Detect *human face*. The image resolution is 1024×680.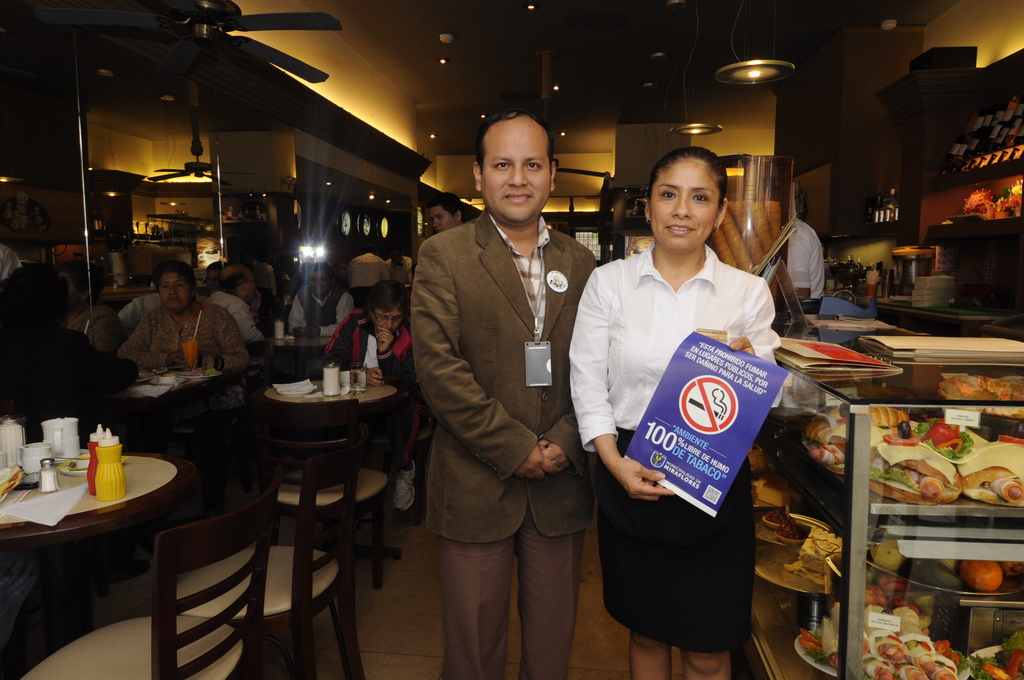
481,124,550,219.
